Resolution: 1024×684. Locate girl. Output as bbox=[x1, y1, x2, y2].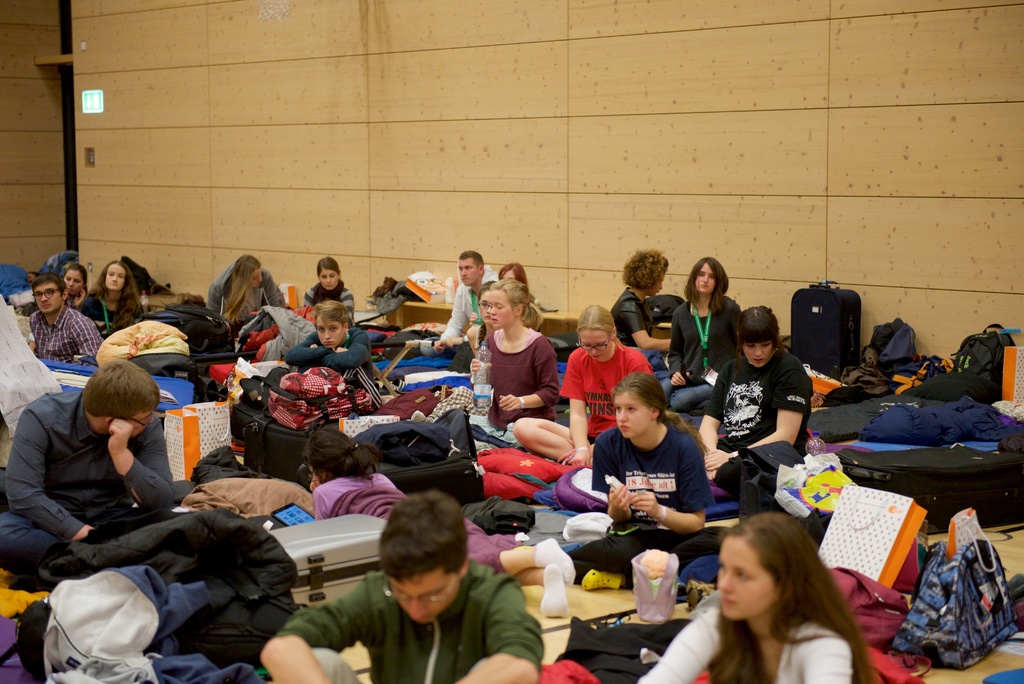
bbox=[669, 258, 739, 409].
